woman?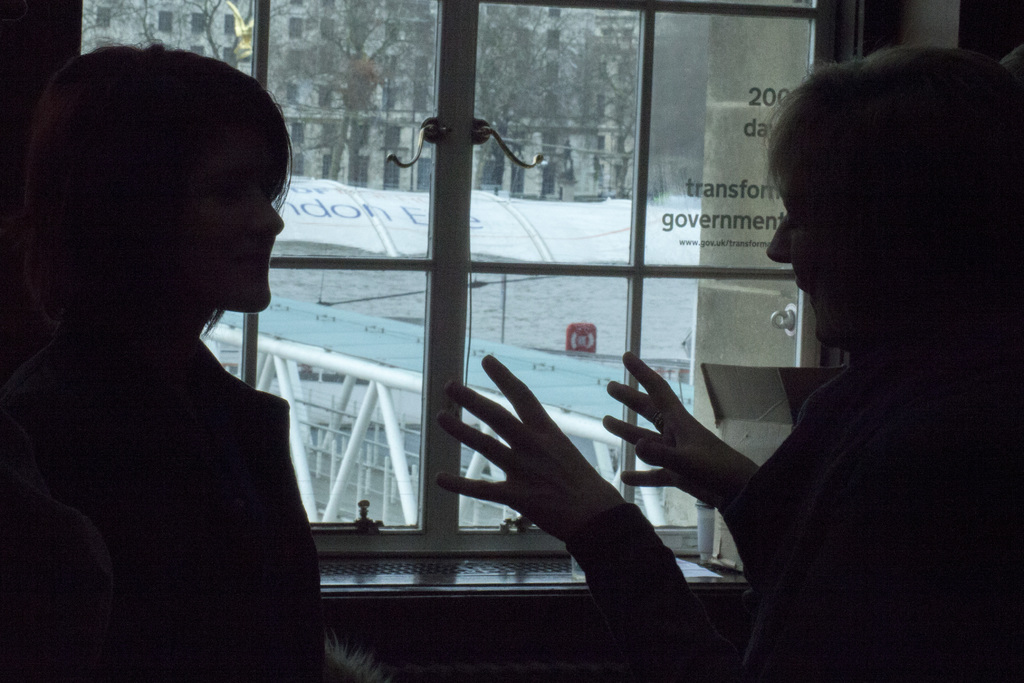
rect(424, 37, 1023, 682)
